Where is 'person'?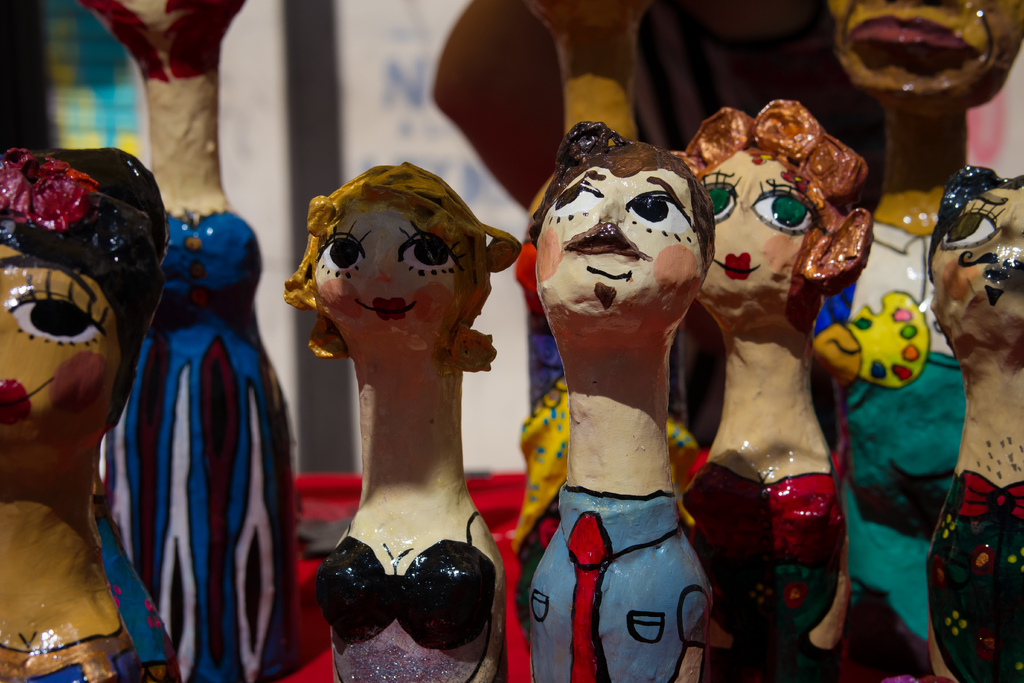
(left=662, top=97, right=865, bottom=682).
